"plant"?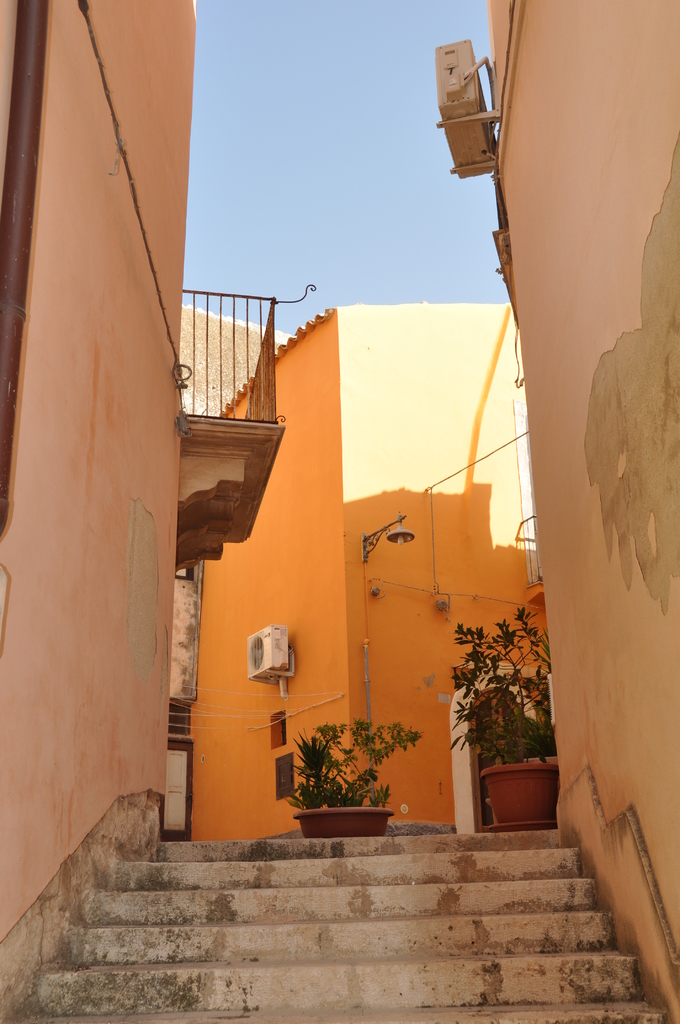
447:612:574:781
